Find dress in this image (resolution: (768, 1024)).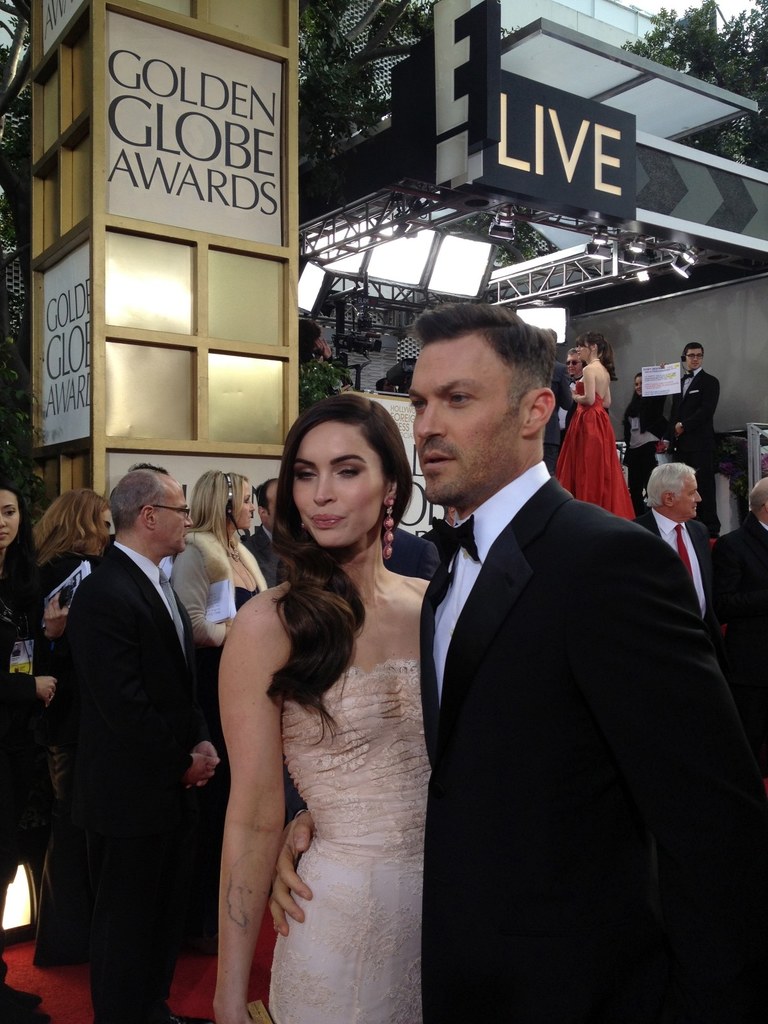
558:340:642:525.
